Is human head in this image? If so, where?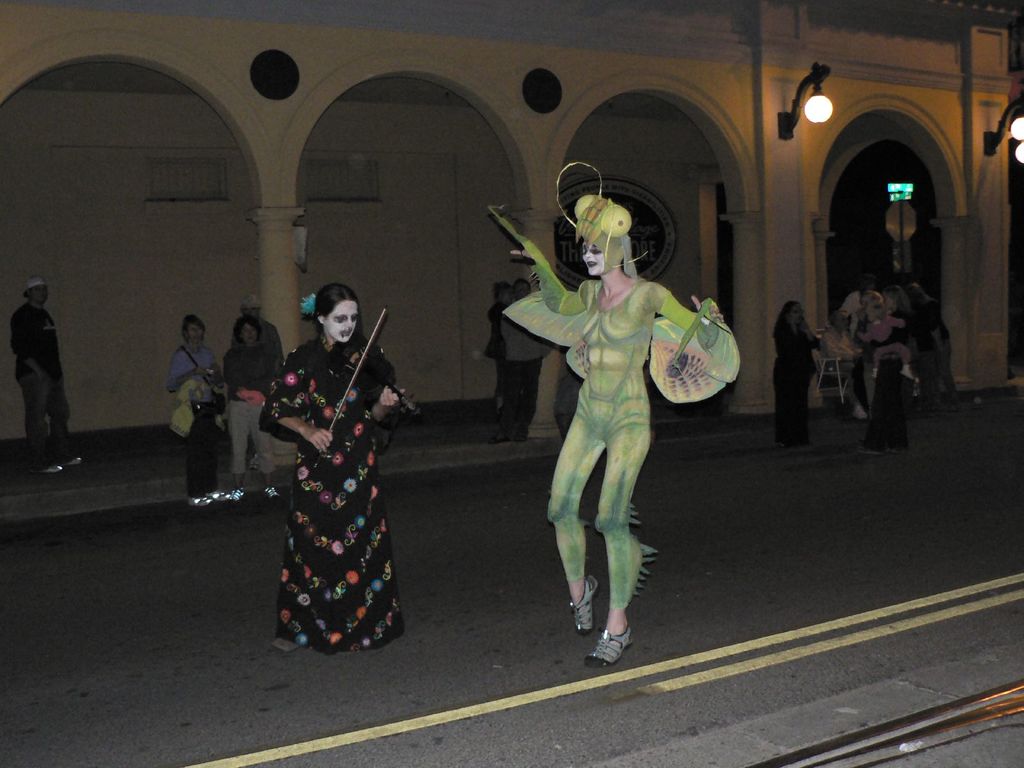
Yes, at <bbox>236, 317, 258, 347</bbox>.
